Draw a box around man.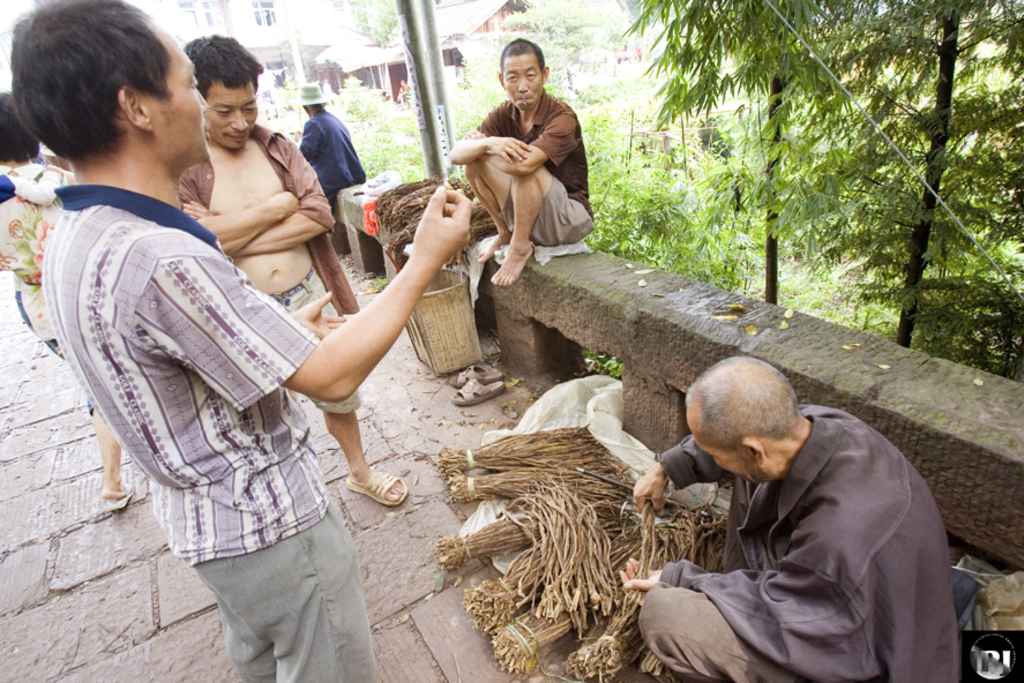
bbox=(292, 78, 364, 200).
